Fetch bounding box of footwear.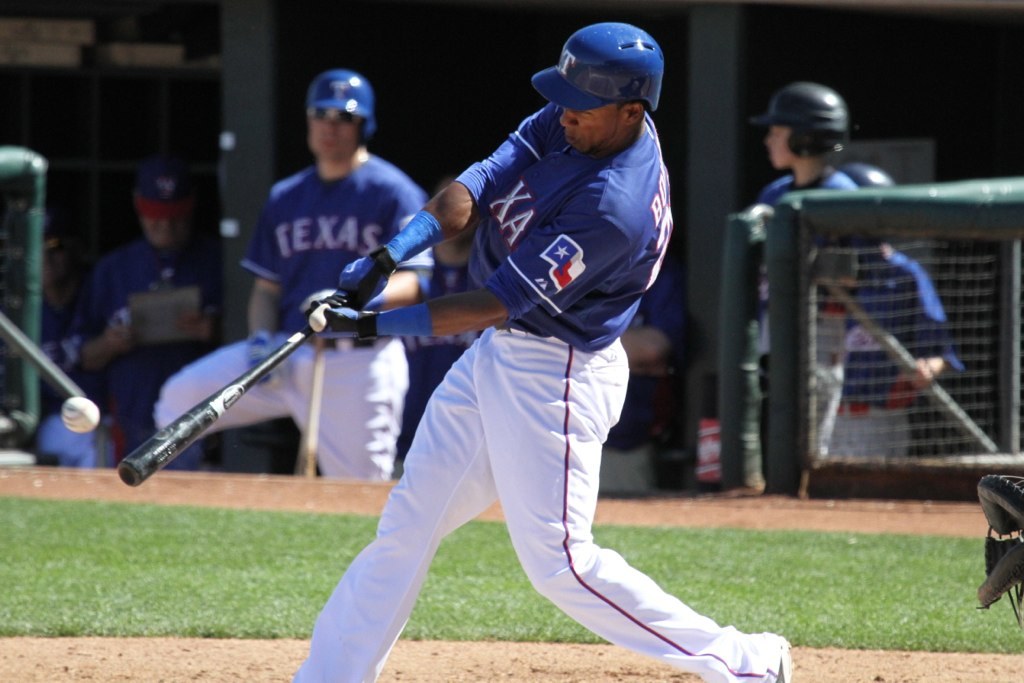
Bbox: x1=779, y1=636, x2=794, y2=682.
